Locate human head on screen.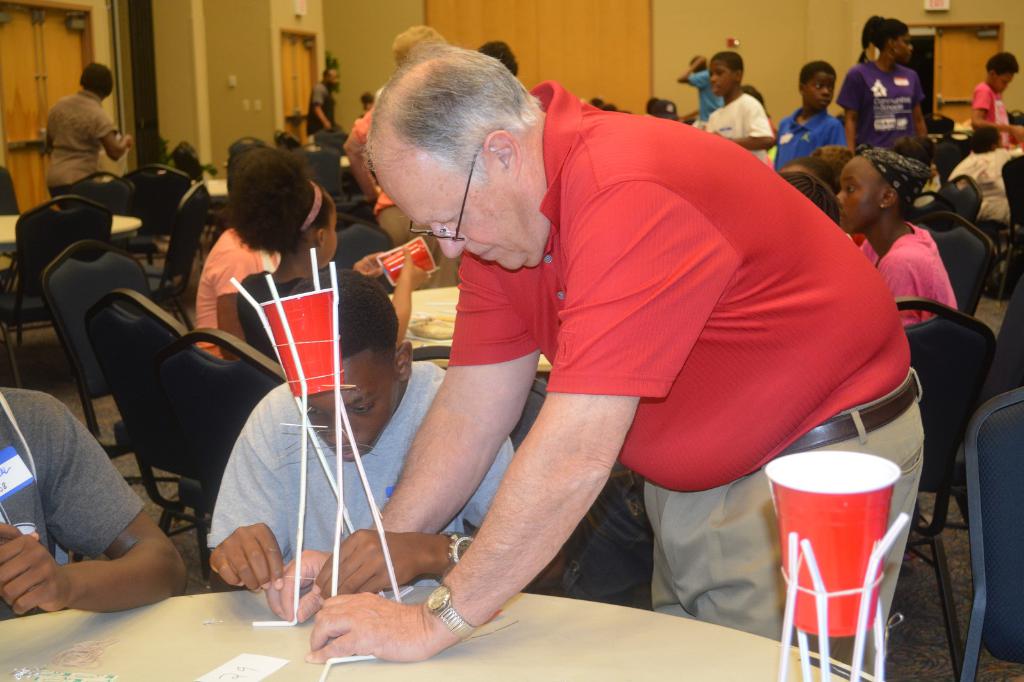
On screen at pyautogui.locateOnScreen(227, 153, 340, 270).
